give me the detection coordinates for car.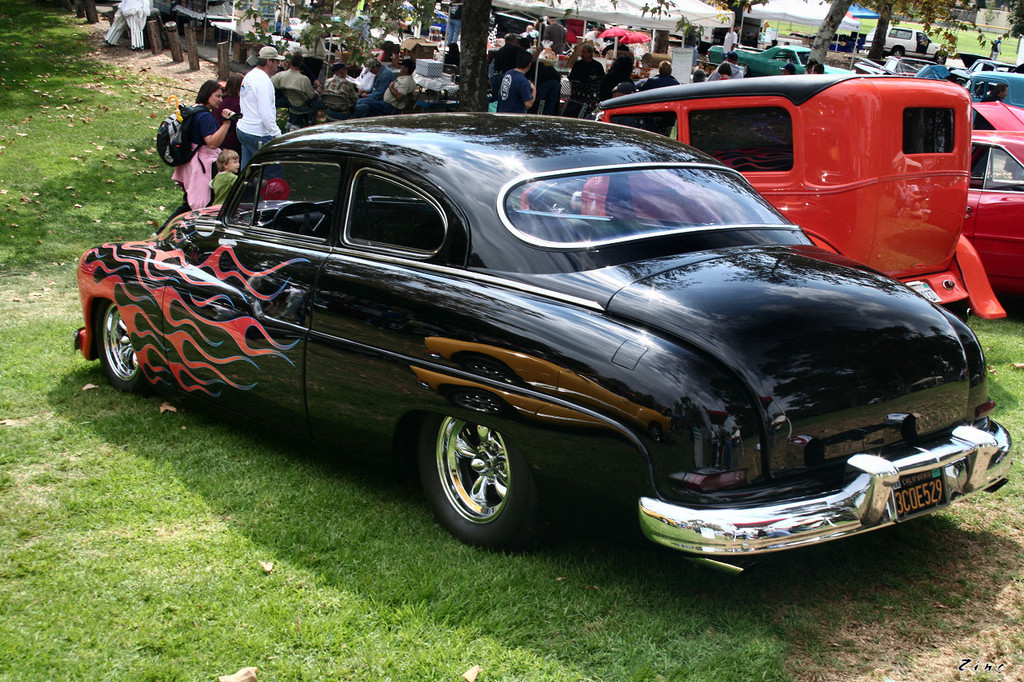
[71, 114, 1018, 551].
